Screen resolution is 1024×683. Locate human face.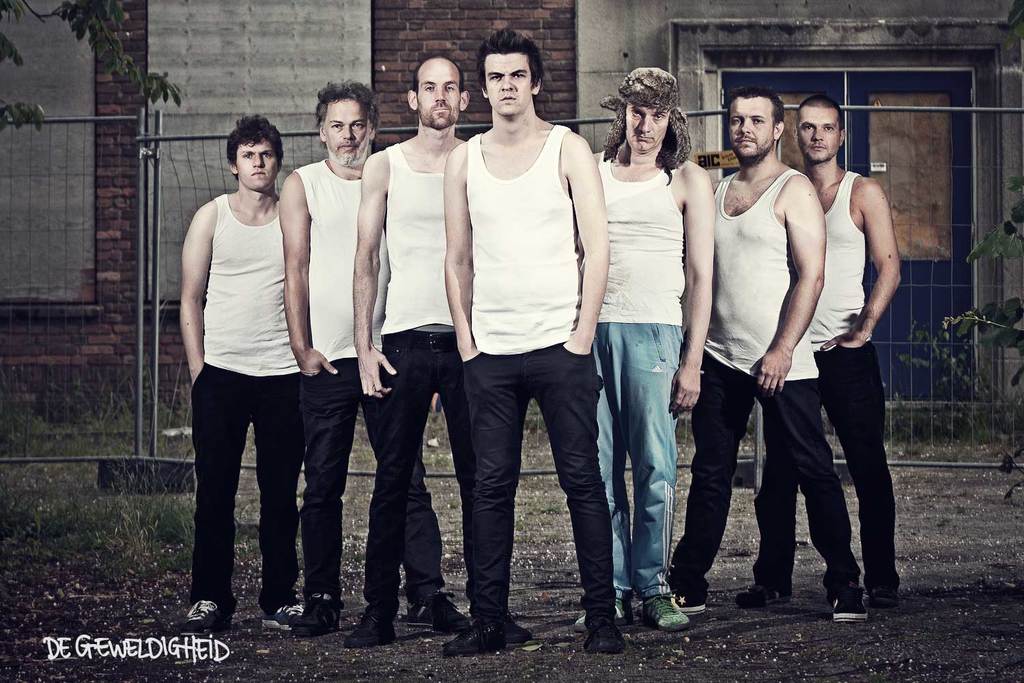
left=485, top=51, right=538, bottom=117.
